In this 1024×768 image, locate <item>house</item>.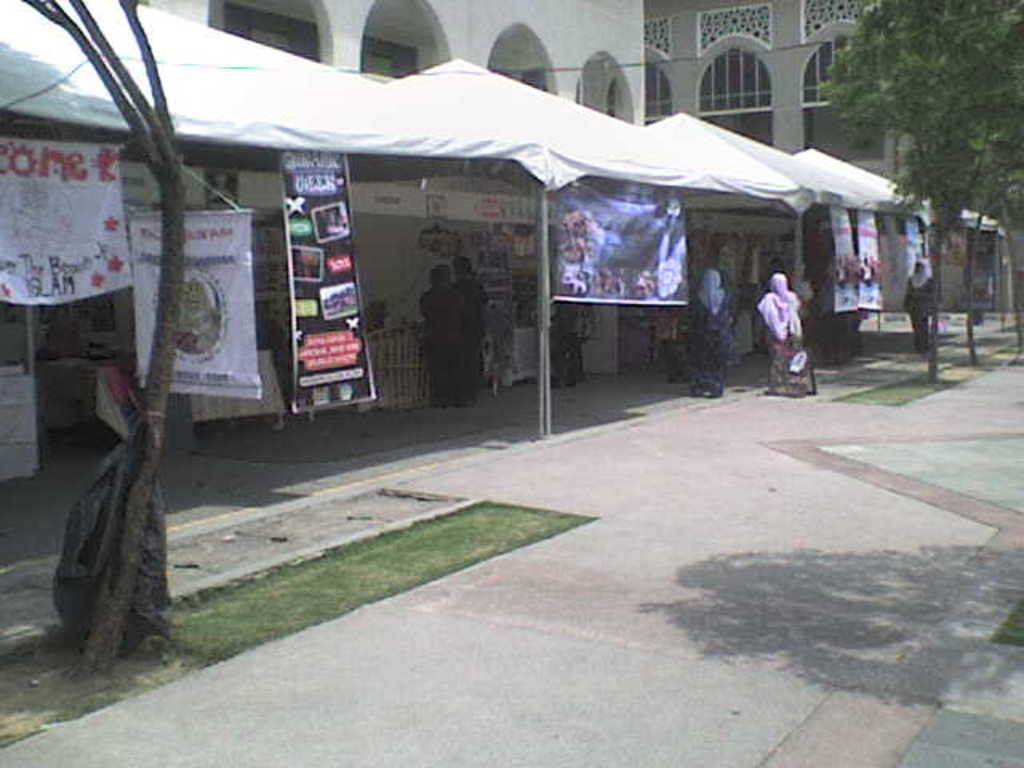
Bounding box: box=[0, 0, 646, 486].
